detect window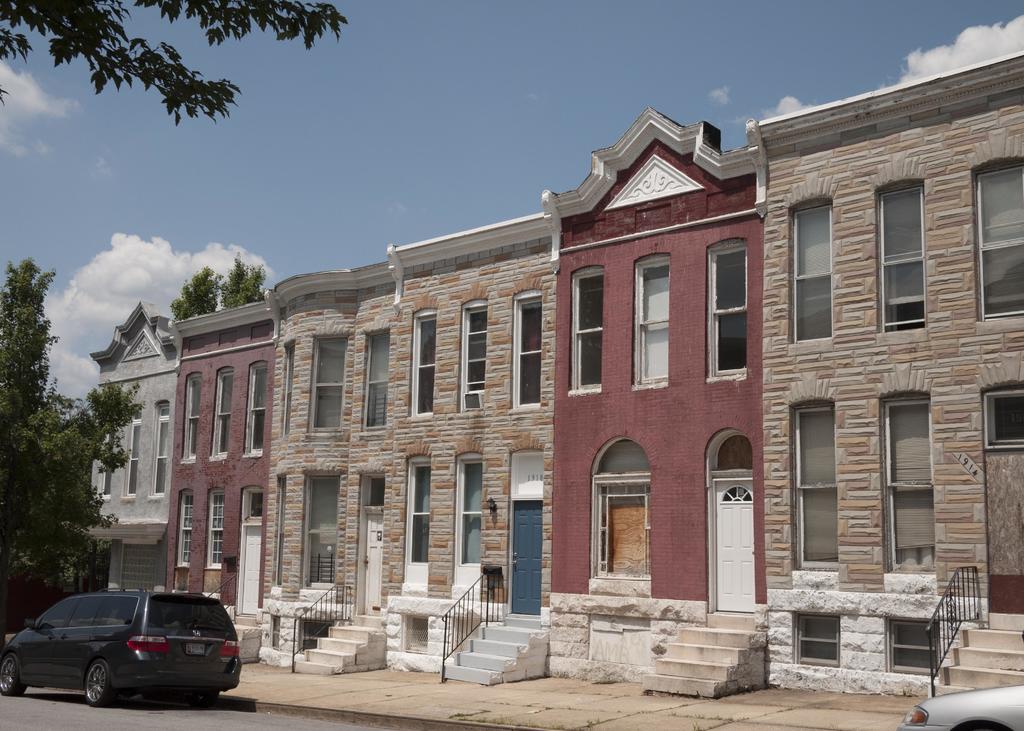
rect(180, 371, 203, 462)
